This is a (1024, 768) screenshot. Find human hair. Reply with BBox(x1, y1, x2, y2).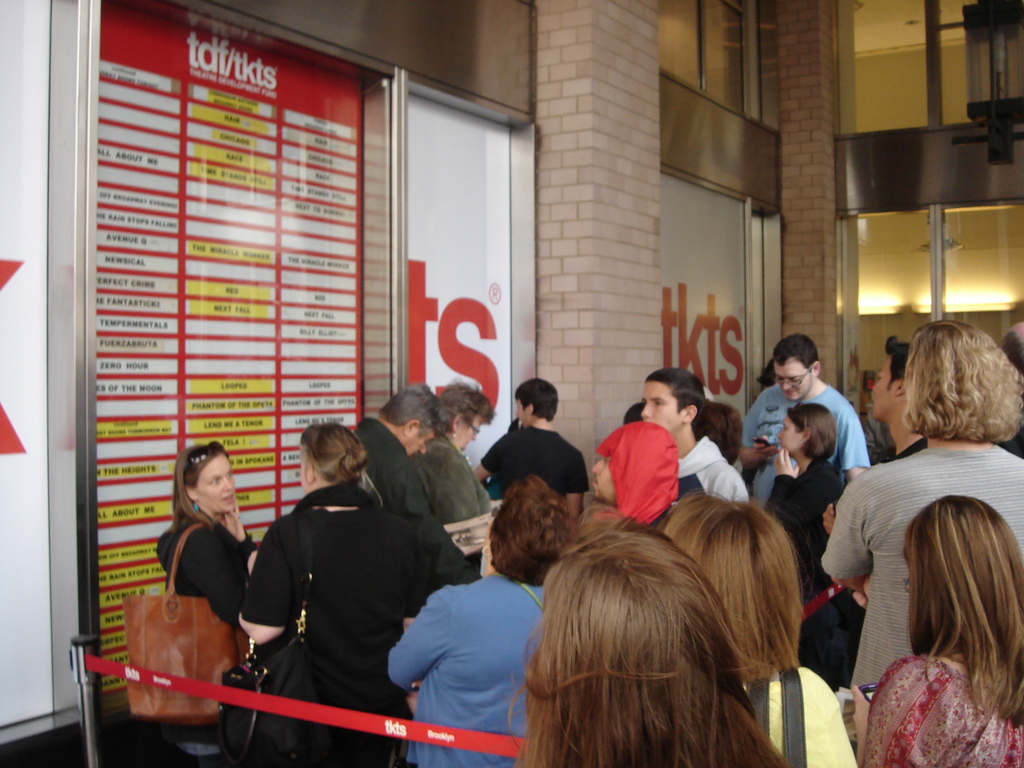
BBox(168, 441, 230, 525).
